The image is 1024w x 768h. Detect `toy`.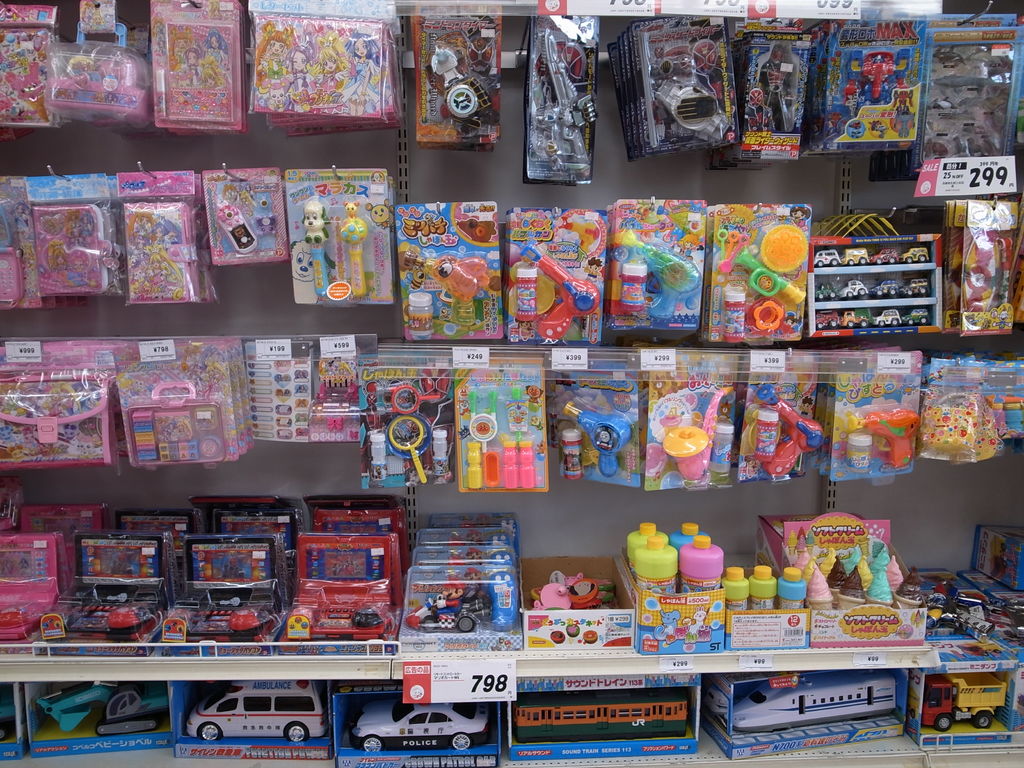
Detection: 812, 249, 841, 269.
